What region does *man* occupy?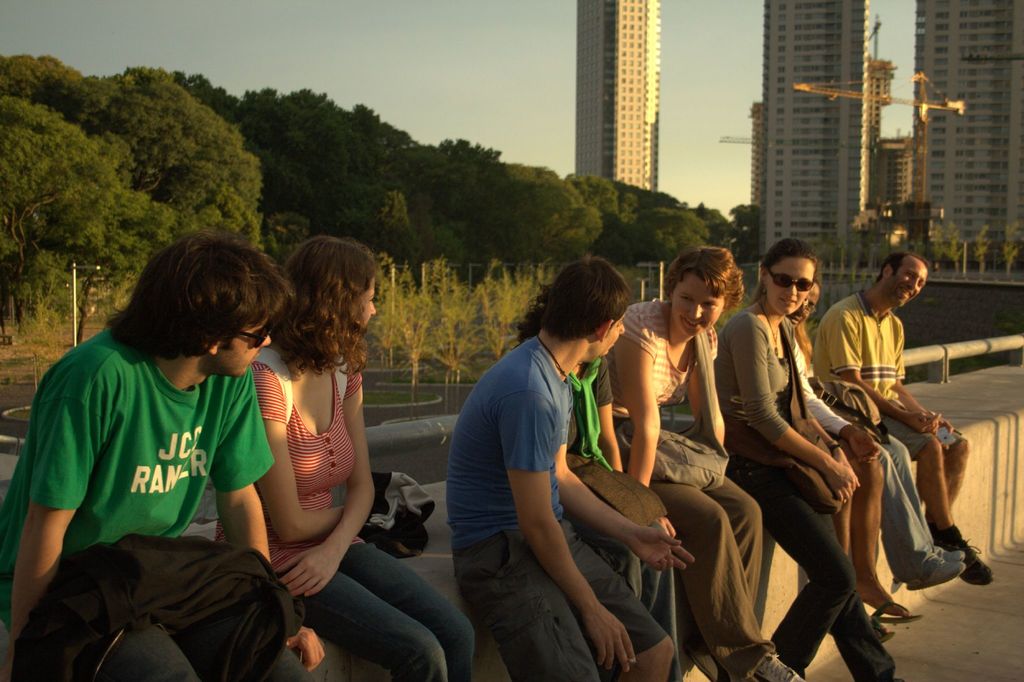
444:250:676:681.
